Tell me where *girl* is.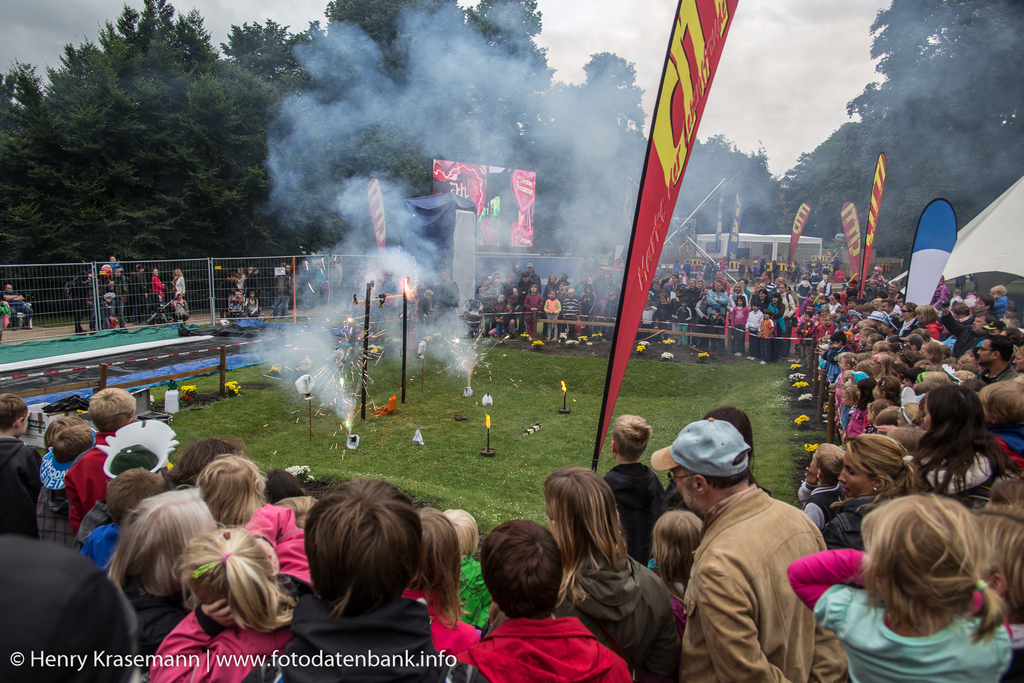
*girl* is at l=524, t=284, r=543, b=341.
